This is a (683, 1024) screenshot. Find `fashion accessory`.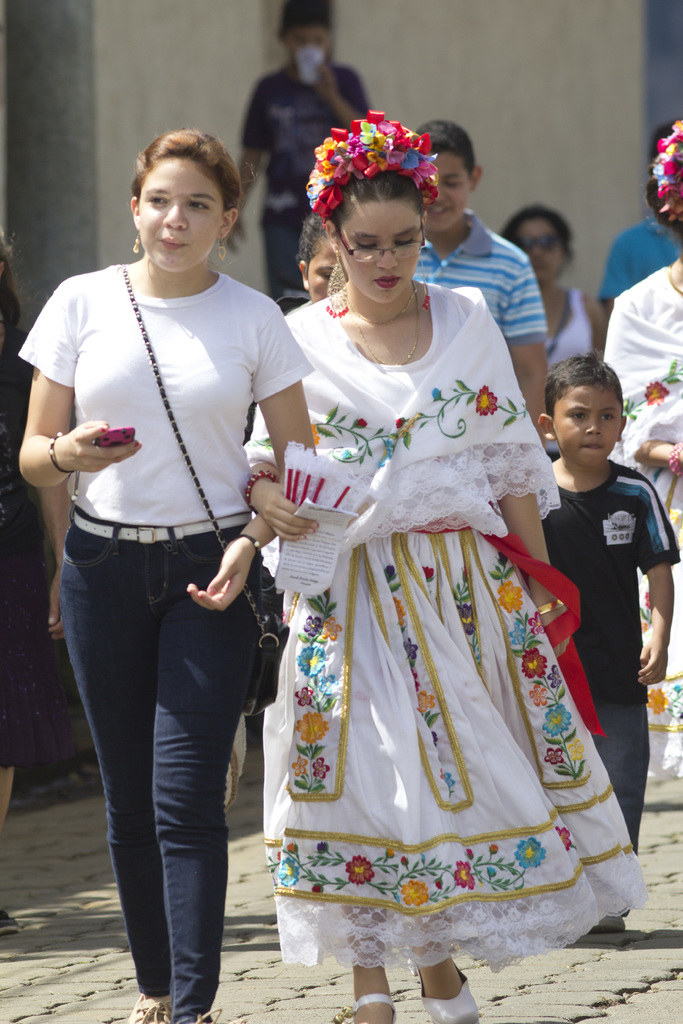
Bounding box: select_region(421, 259, 430, 312).
